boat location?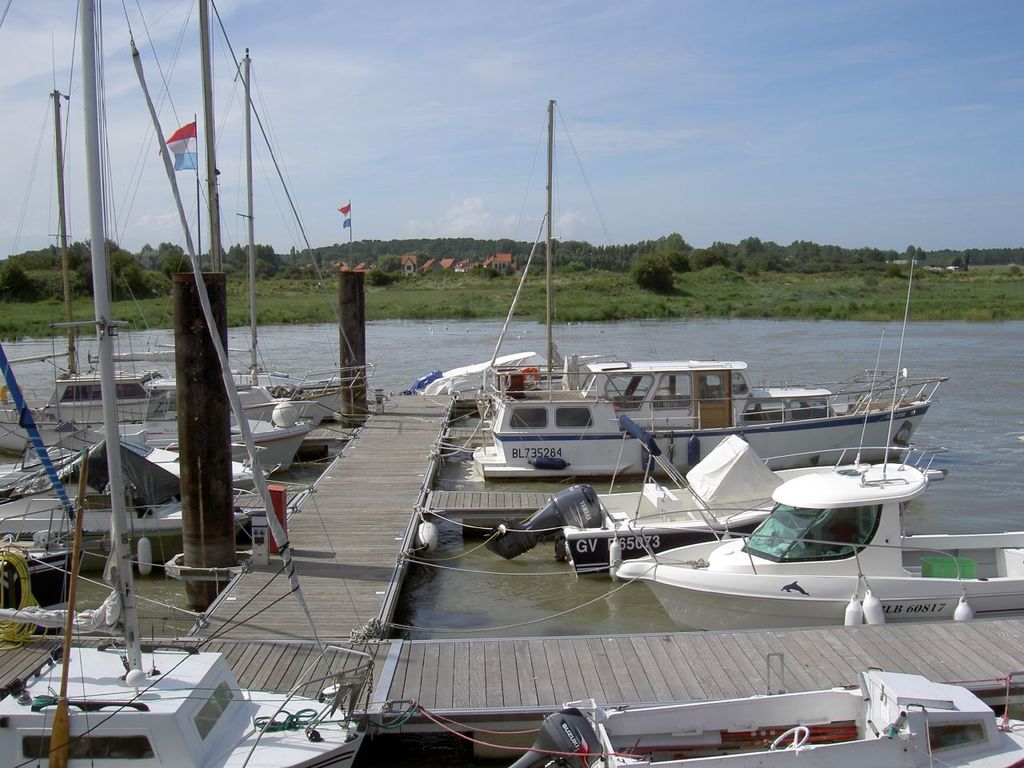
bbox(487, 330, 943, 579)
